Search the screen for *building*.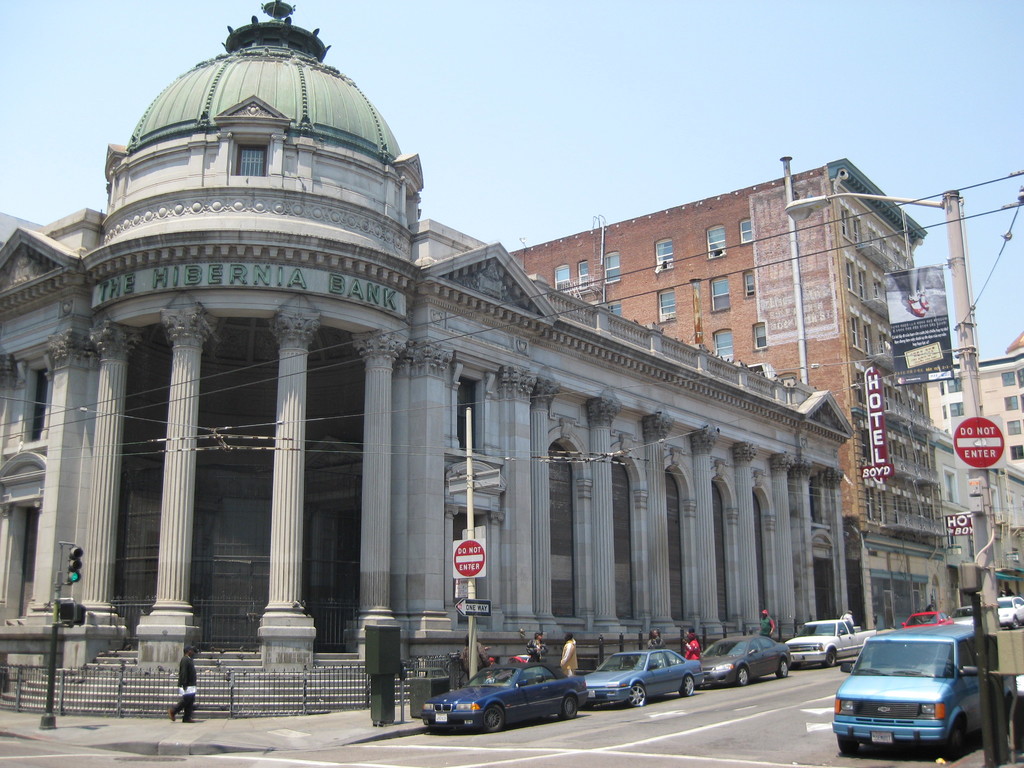
Found at {"left": 507, "top": 156, "right": 943, "bottom": 632}.
